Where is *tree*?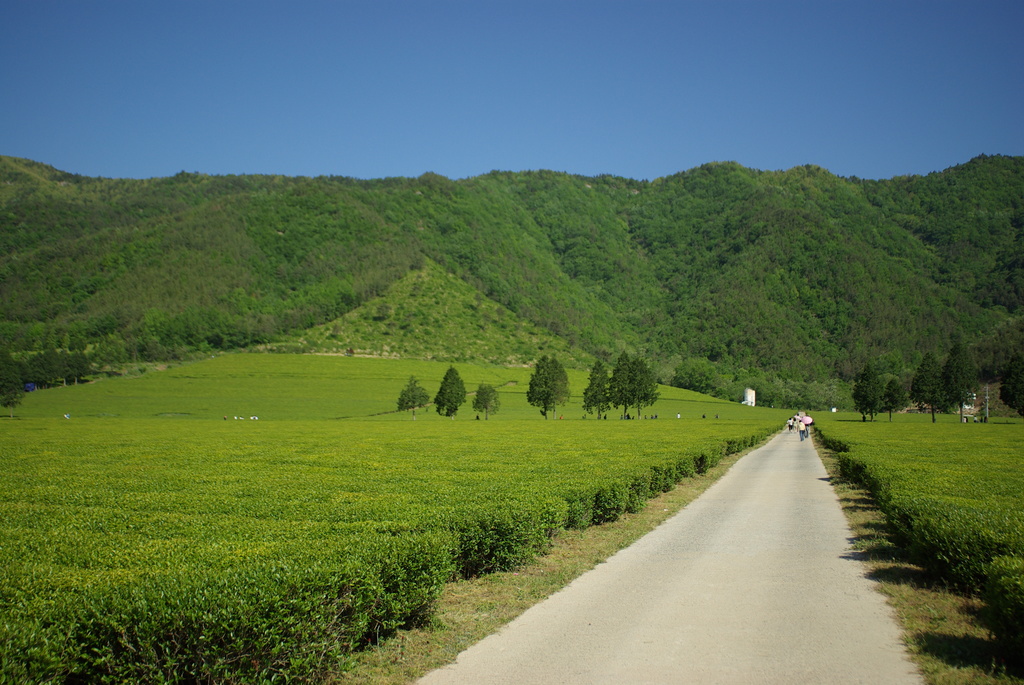
rect(526, 350, 573, 419).
